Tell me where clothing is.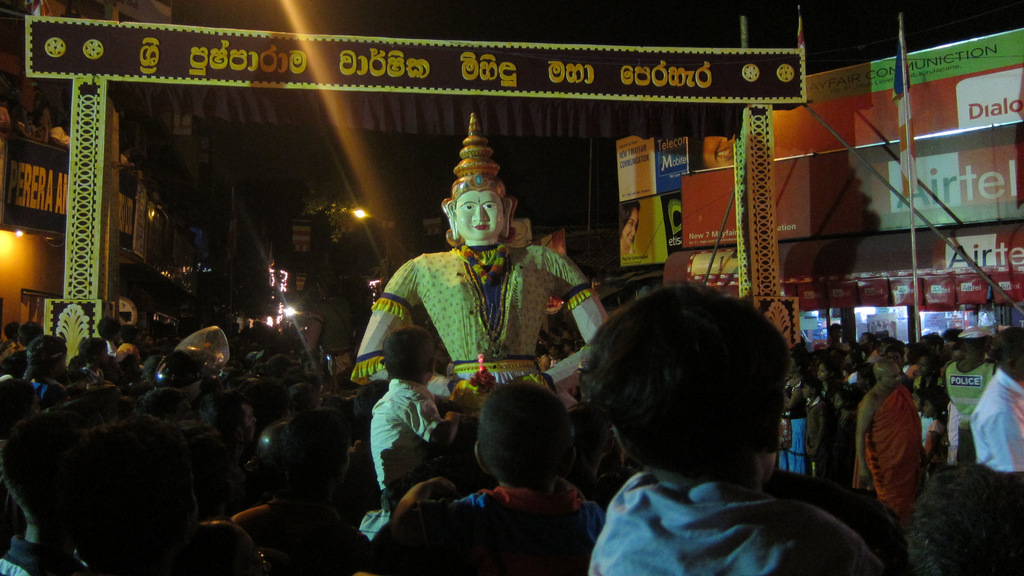
clothing is at {"x1": 936, "y1": 364, "x2": 1000, "y2": 463}.
